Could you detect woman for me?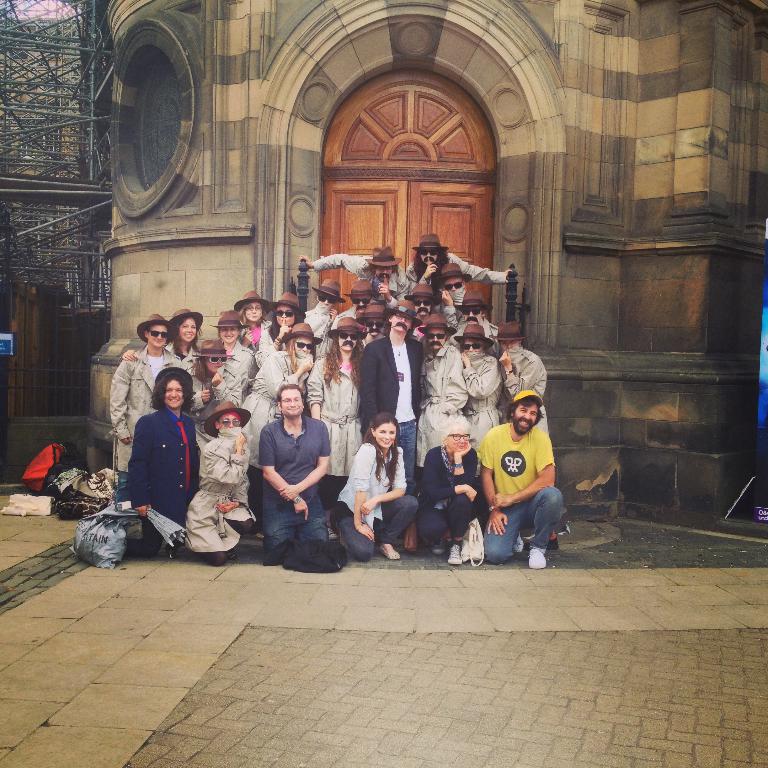
Detection result: box=[235, 290, 271, 379].
